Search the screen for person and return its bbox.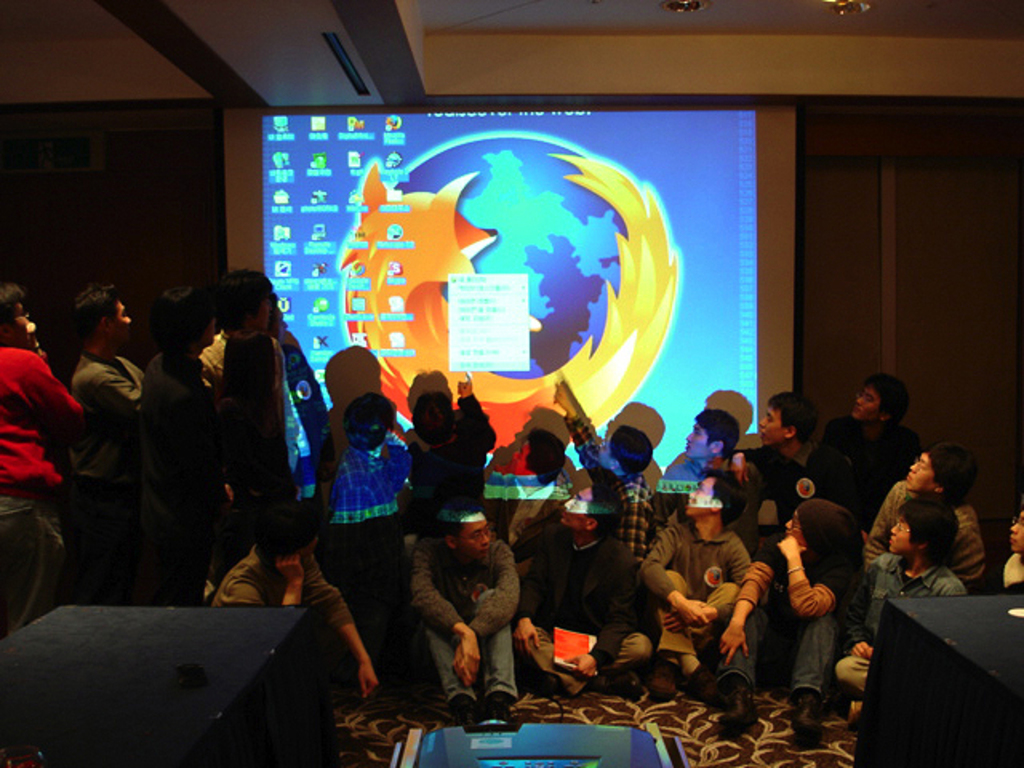
Found: box(645, 475, 749, 696).
